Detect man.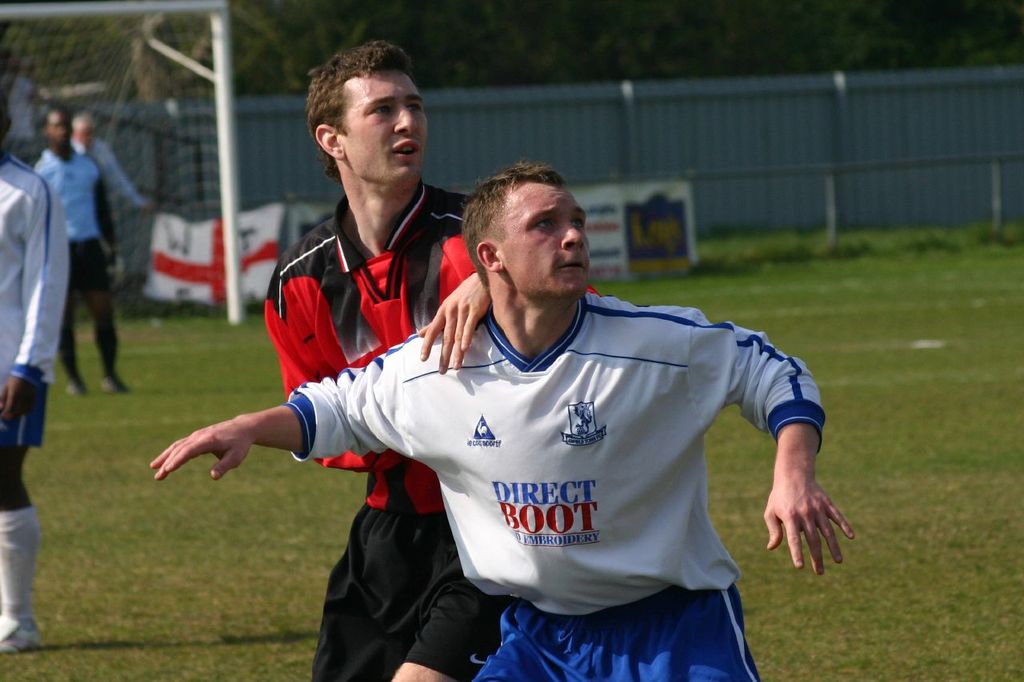
Detected at x1=0 y1=99 x2=70 y2=657.
